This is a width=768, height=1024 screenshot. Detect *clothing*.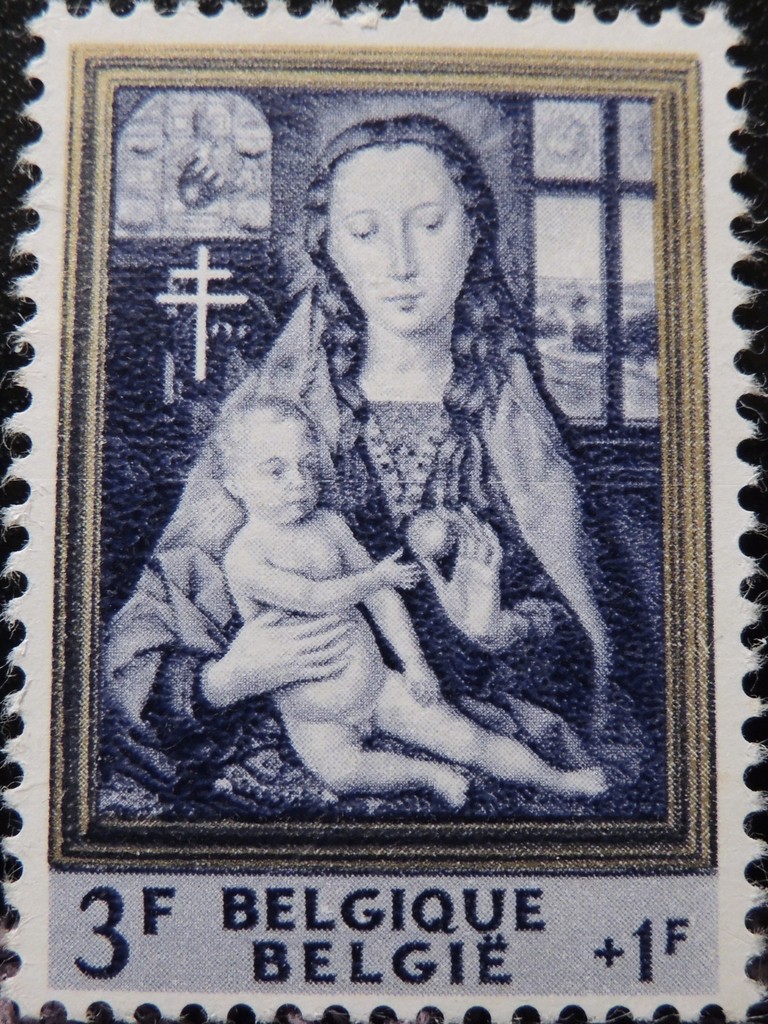
l=91, t=285, r=663, b=810.
